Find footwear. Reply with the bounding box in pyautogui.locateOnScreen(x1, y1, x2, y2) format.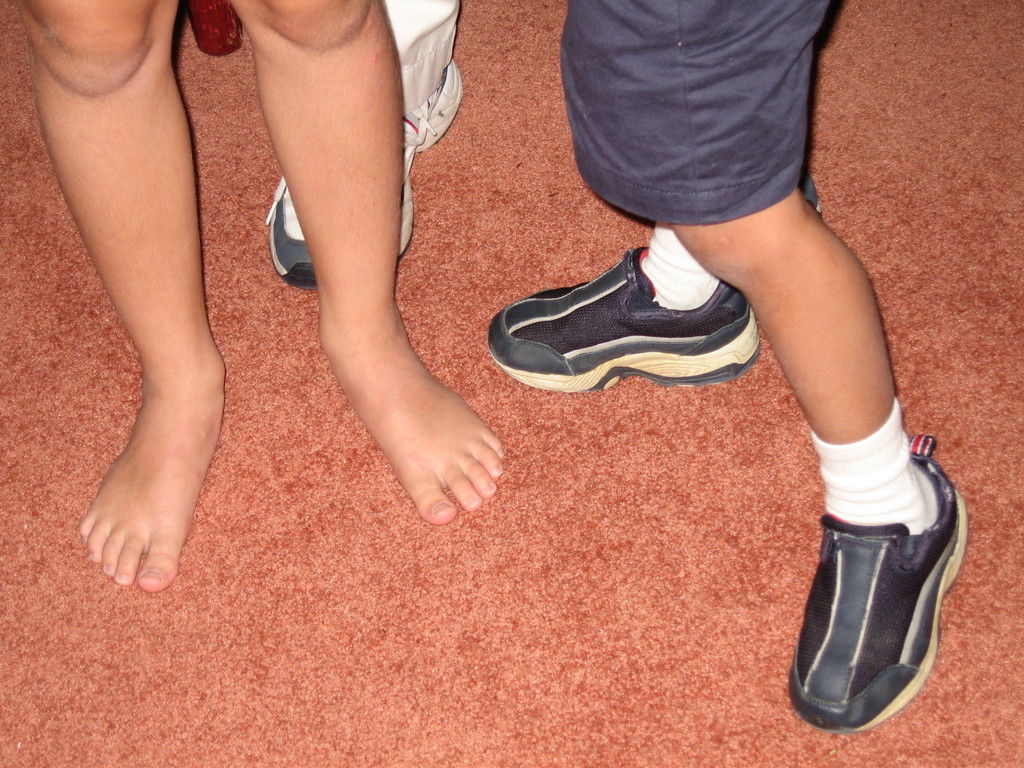
pyautogui.locateOnScreen(787, 460, 959, 746).
